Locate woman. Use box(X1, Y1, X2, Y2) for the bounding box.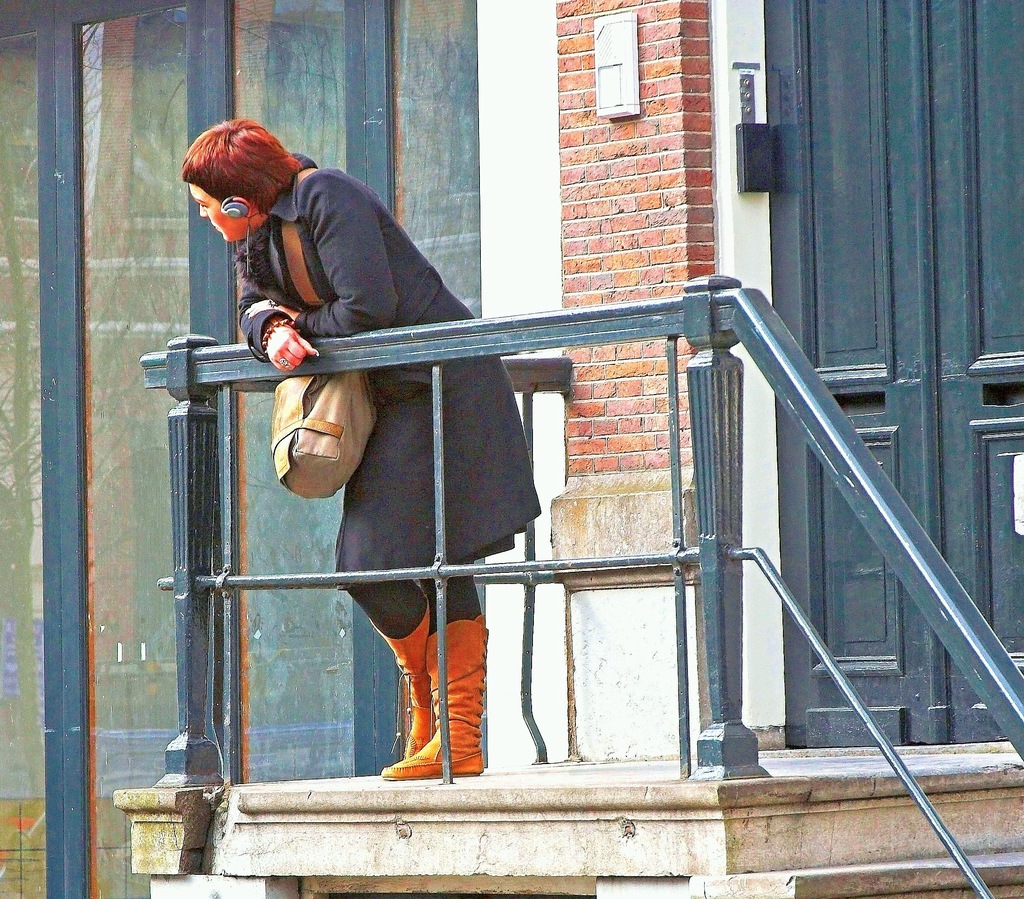
box(214, 141, 554, 761).
